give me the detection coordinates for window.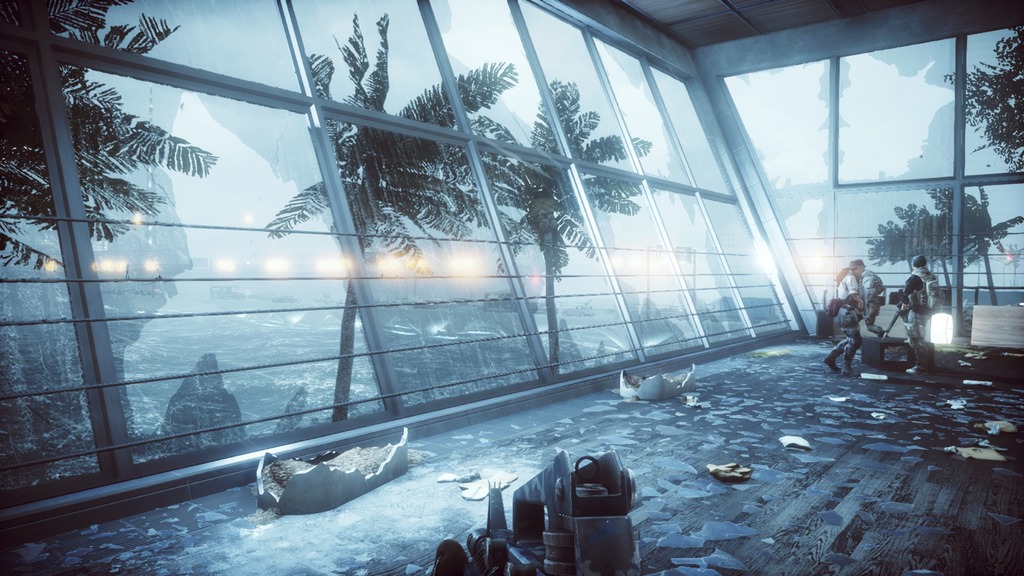
BBox(474, 143, 637, 382).
